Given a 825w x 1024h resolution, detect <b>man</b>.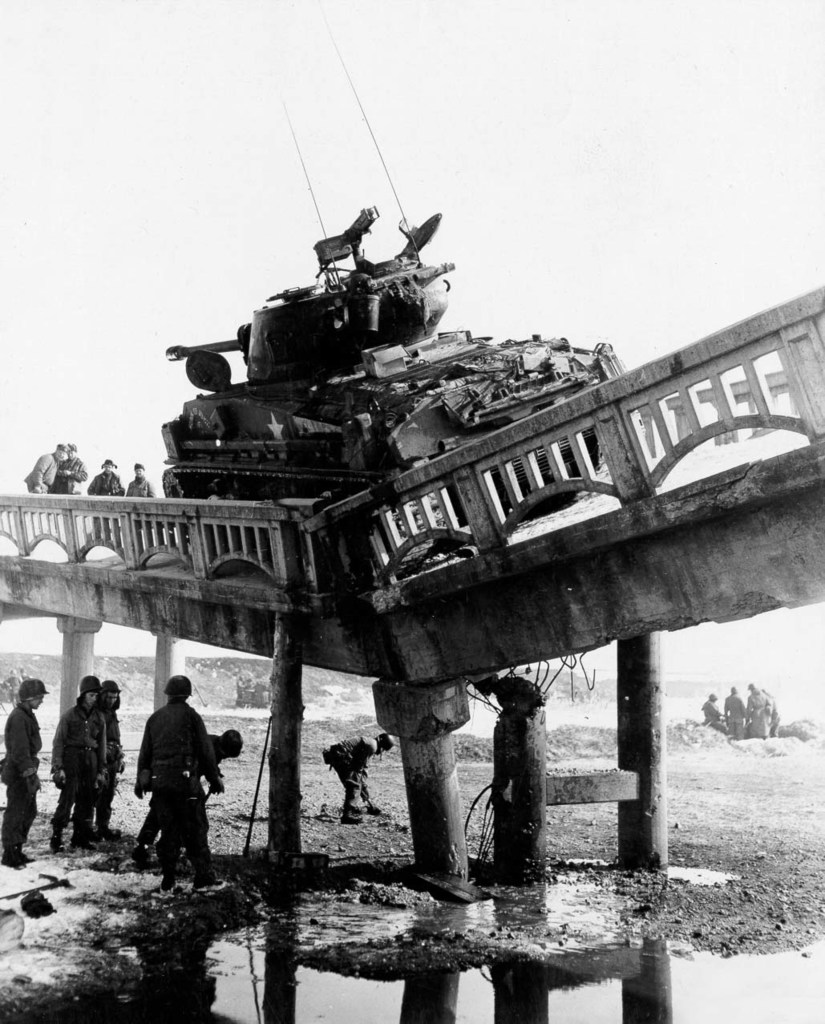
(left=91, top=455, right=128, bottom=503).
